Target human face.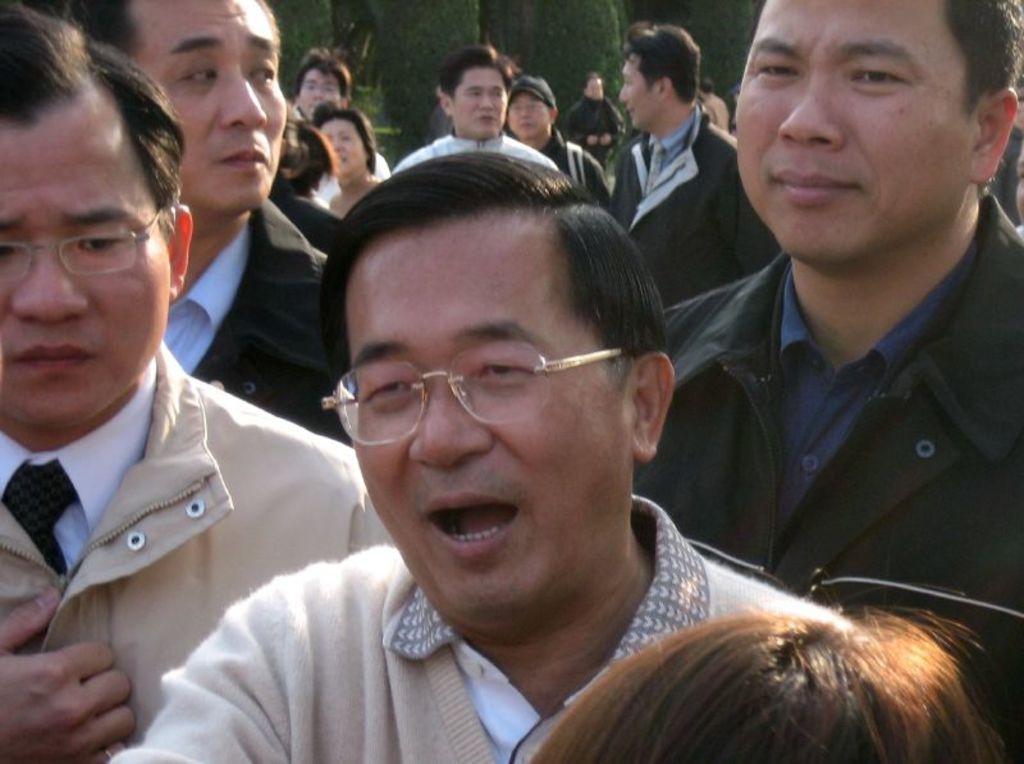
Target region: crop(319, 115, 365, 175).
